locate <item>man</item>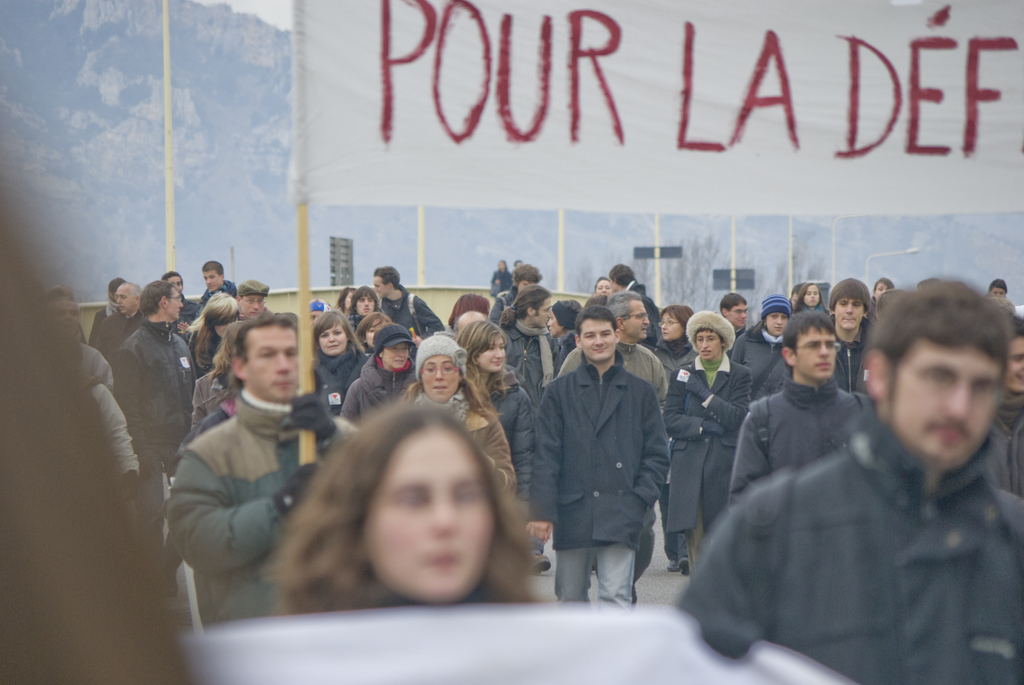
region(549, 287, 673, 608)
